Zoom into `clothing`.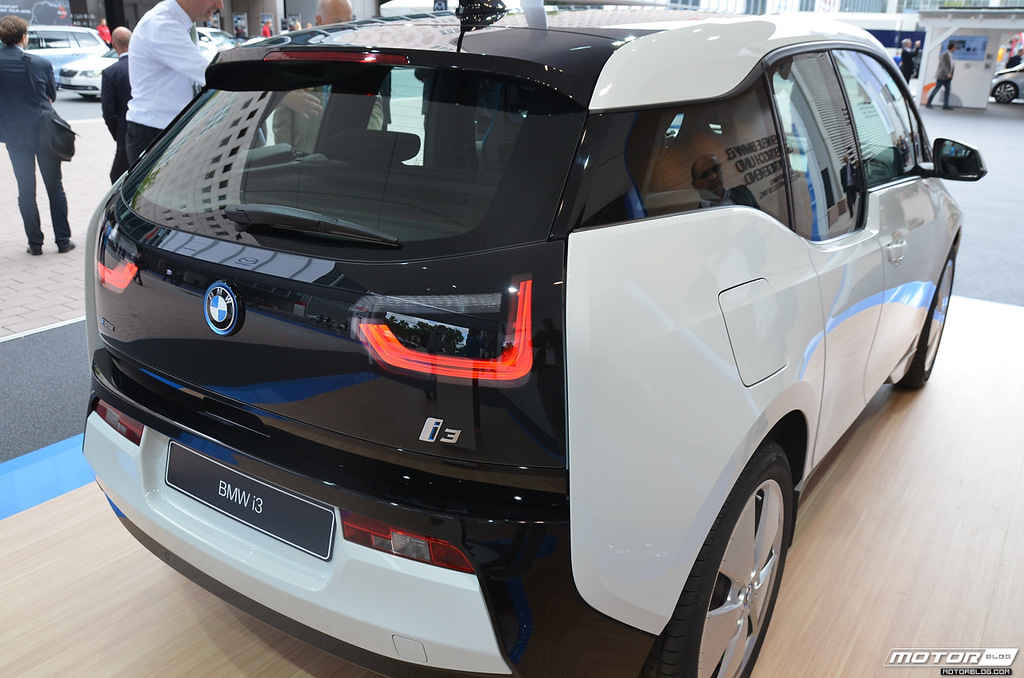
Zoom target: <box>474,82,499,147</box>.
